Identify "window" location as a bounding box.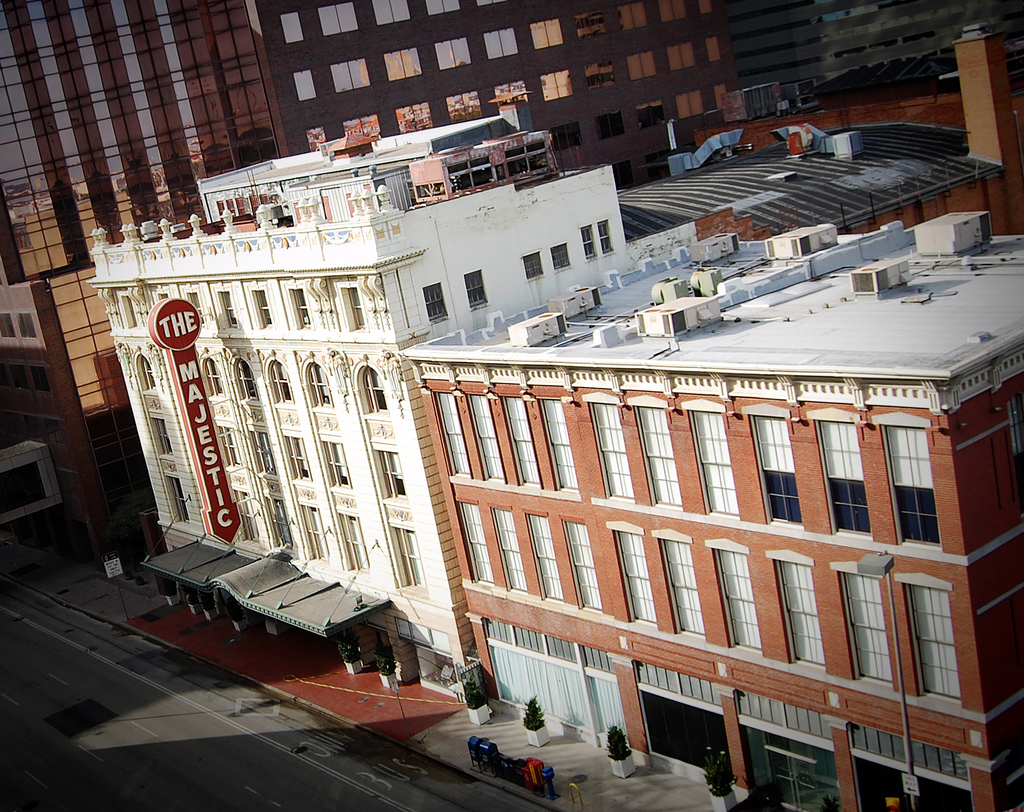
(x1=612, y1=533, x2=658, y2=631).
